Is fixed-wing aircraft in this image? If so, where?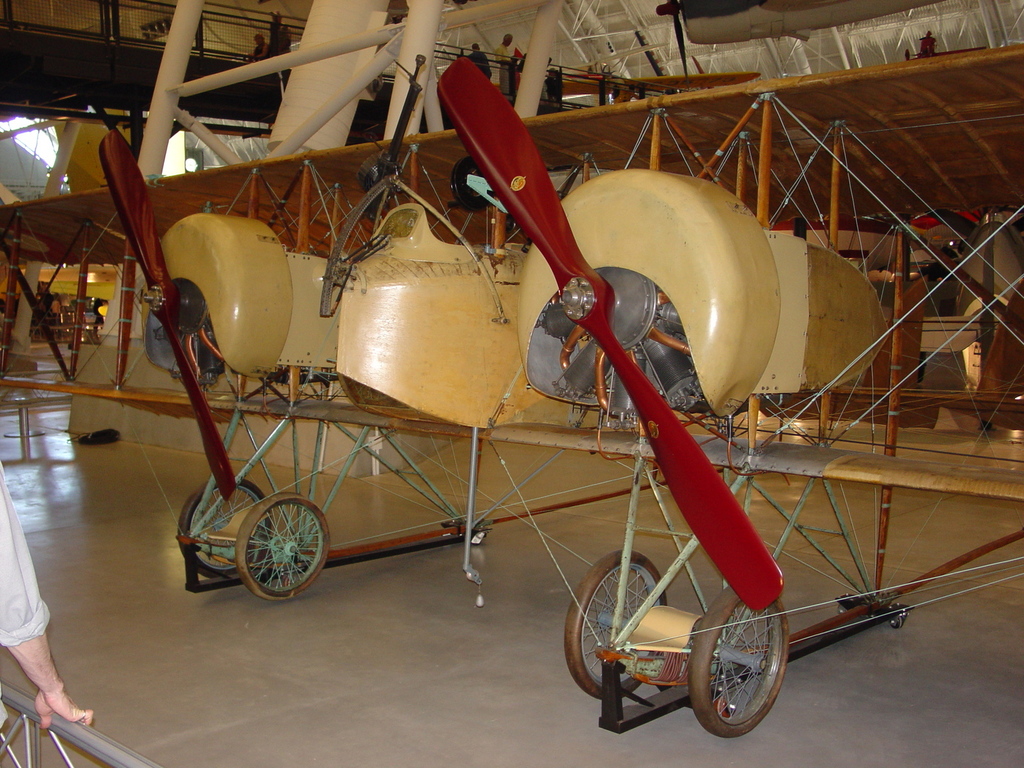
Yes, at <region>565, 75, 763, 102</region>.
